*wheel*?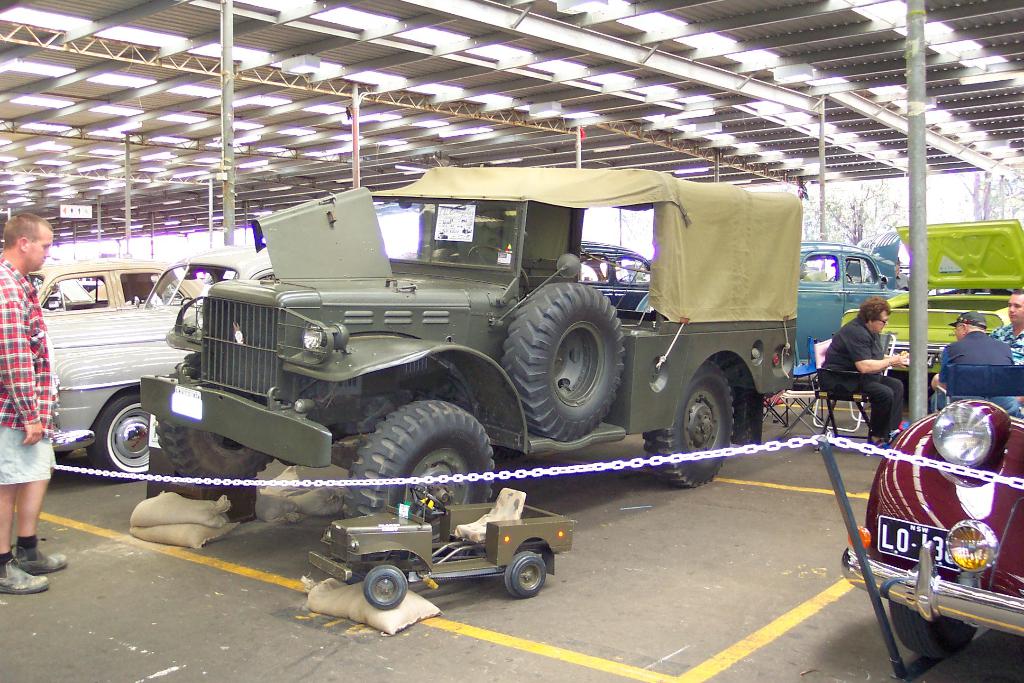
[left=152, top=418, right=274, bottom=493]
